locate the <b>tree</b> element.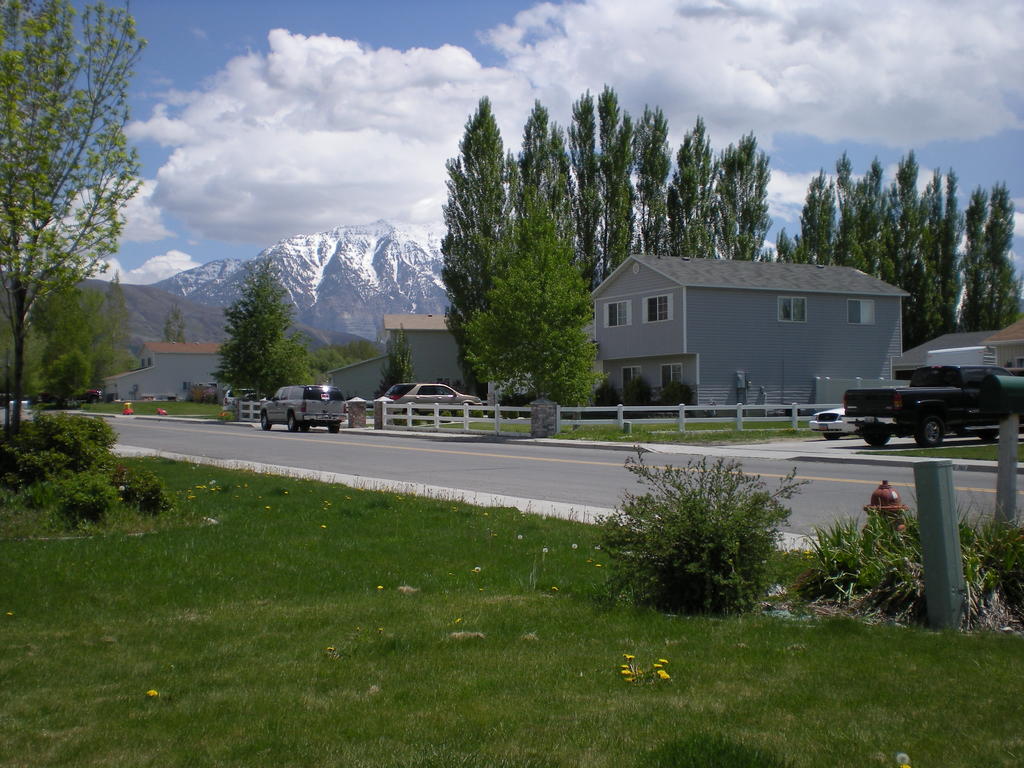
Element bbox: bbox=(0, 0, 151, 447).
